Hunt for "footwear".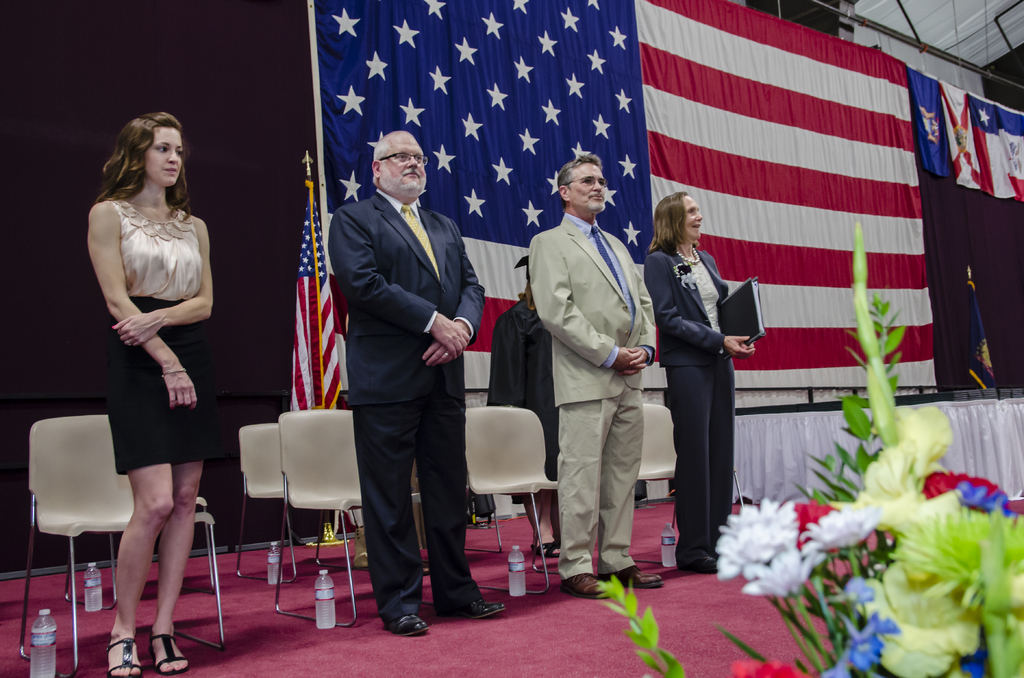
Hunted down at bbox=(687, 554, 717, 574).
